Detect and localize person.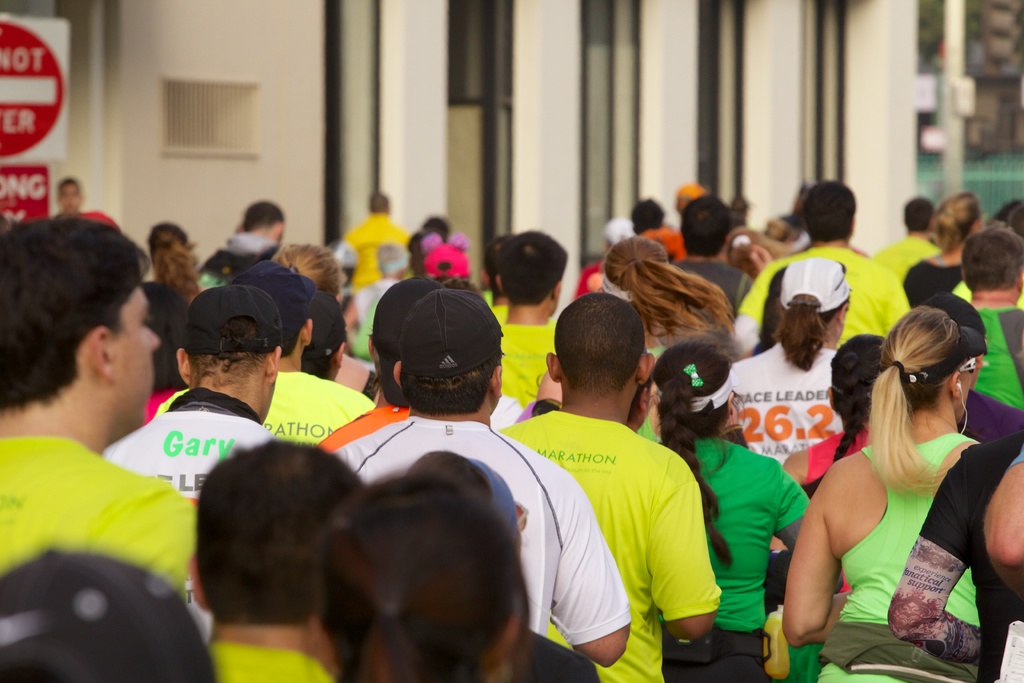
Localized at box(637, 194, 765, 318).
